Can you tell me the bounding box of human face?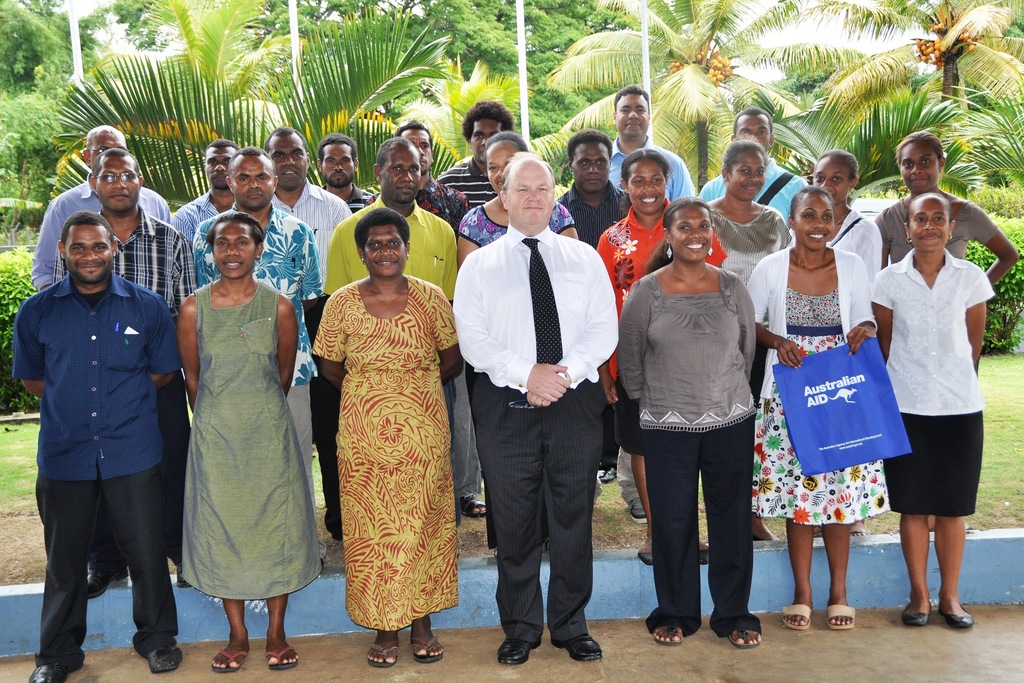
[472,118,499,162].
